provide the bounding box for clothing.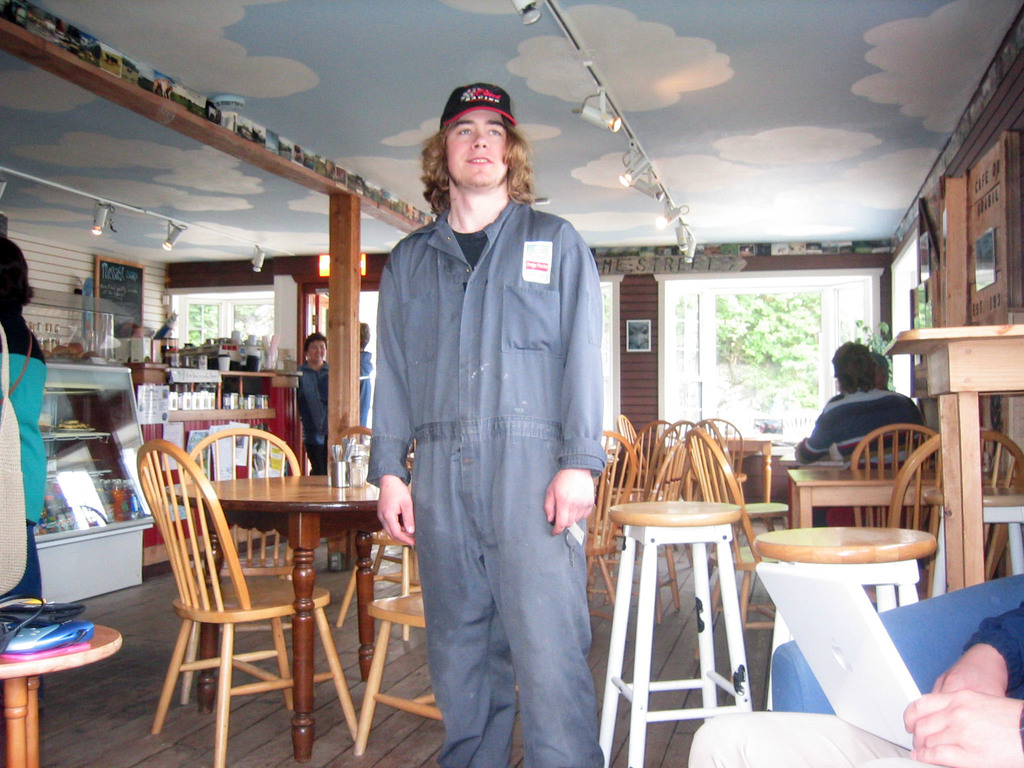
<box>362,194,616,767</box>.
